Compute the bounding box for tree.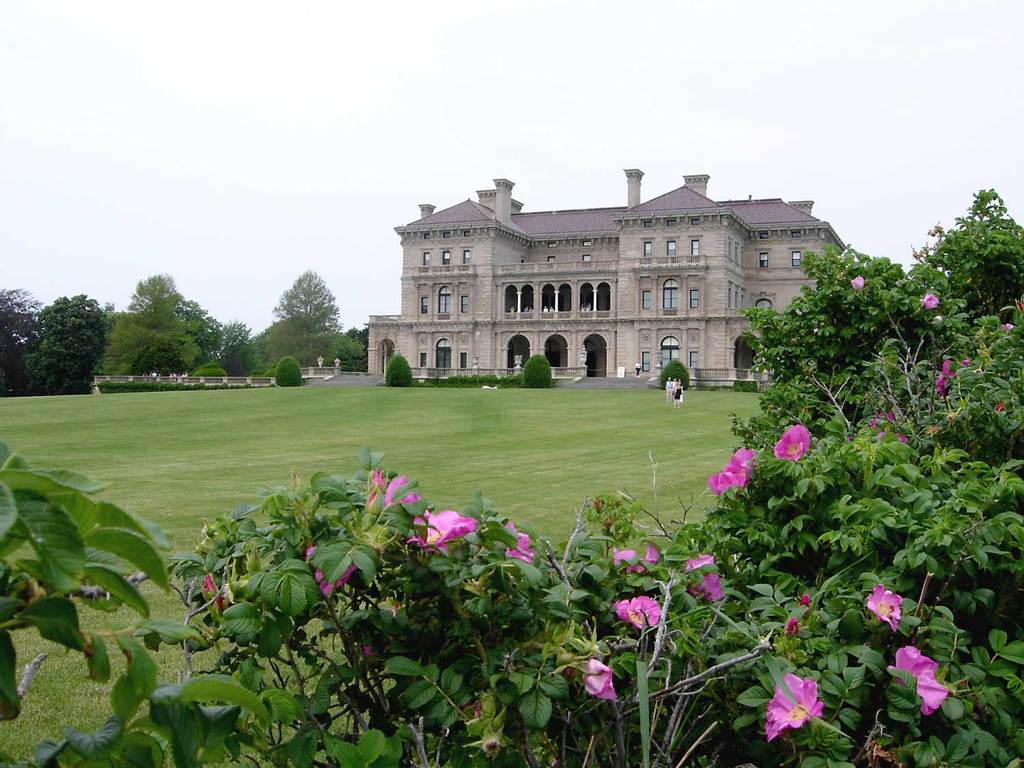
region(658, 356, 693, 390).
